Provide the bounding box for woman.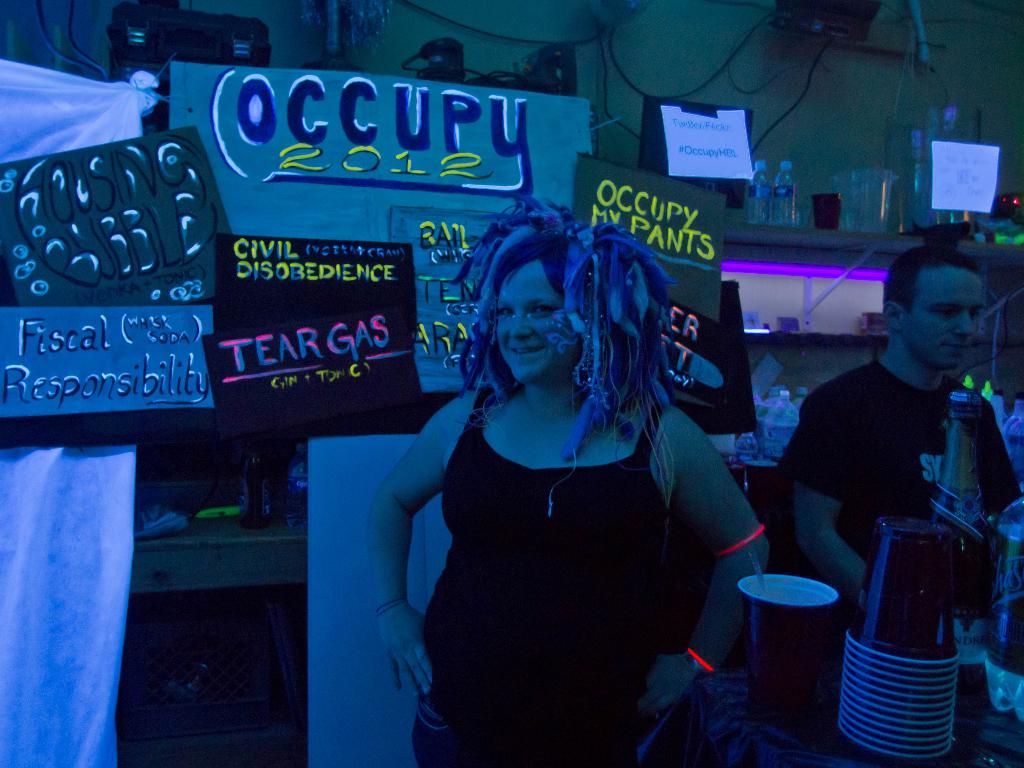
l=365, t=197, r=757, b=760.
